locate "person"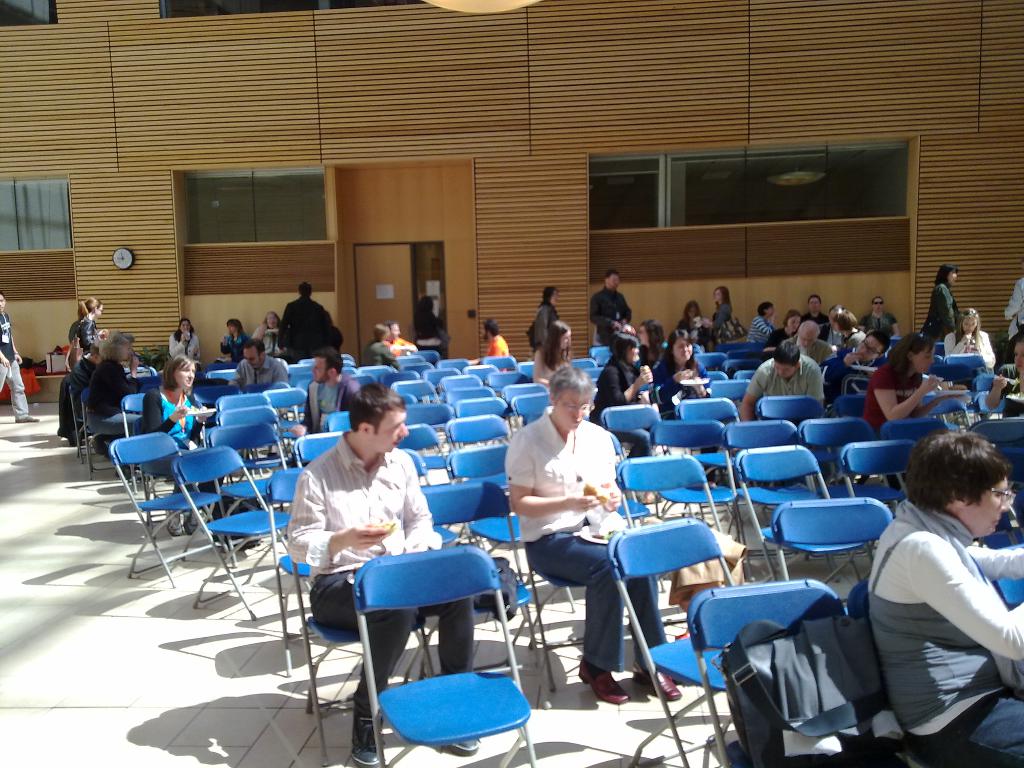
region(279, 282, 333, 367)
